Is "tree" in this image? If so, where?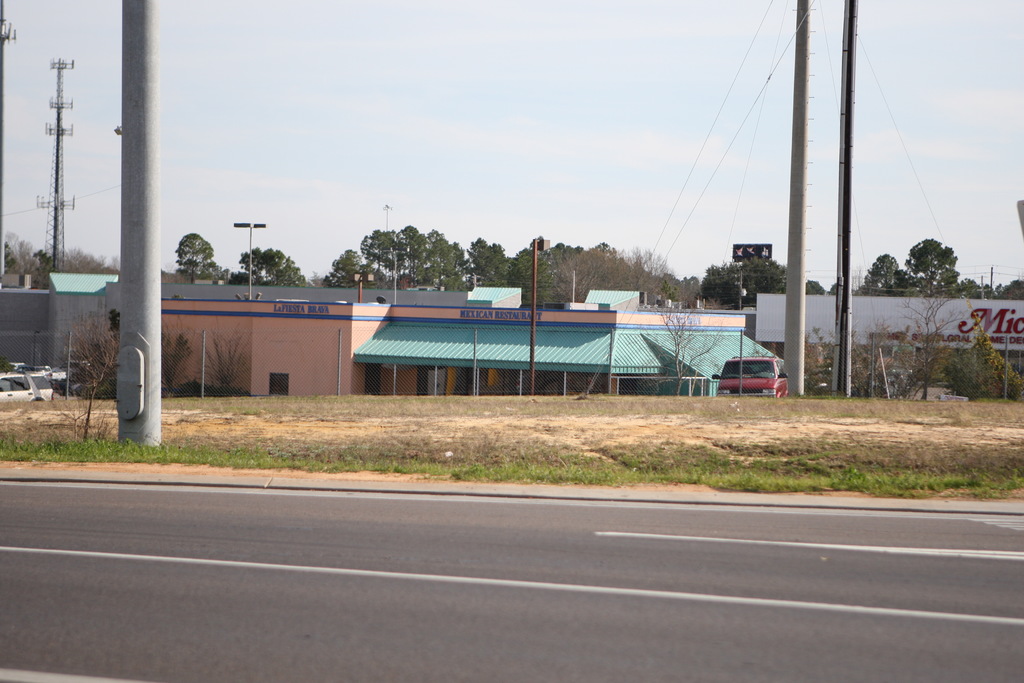
Yes, at 63 308 118 449.
